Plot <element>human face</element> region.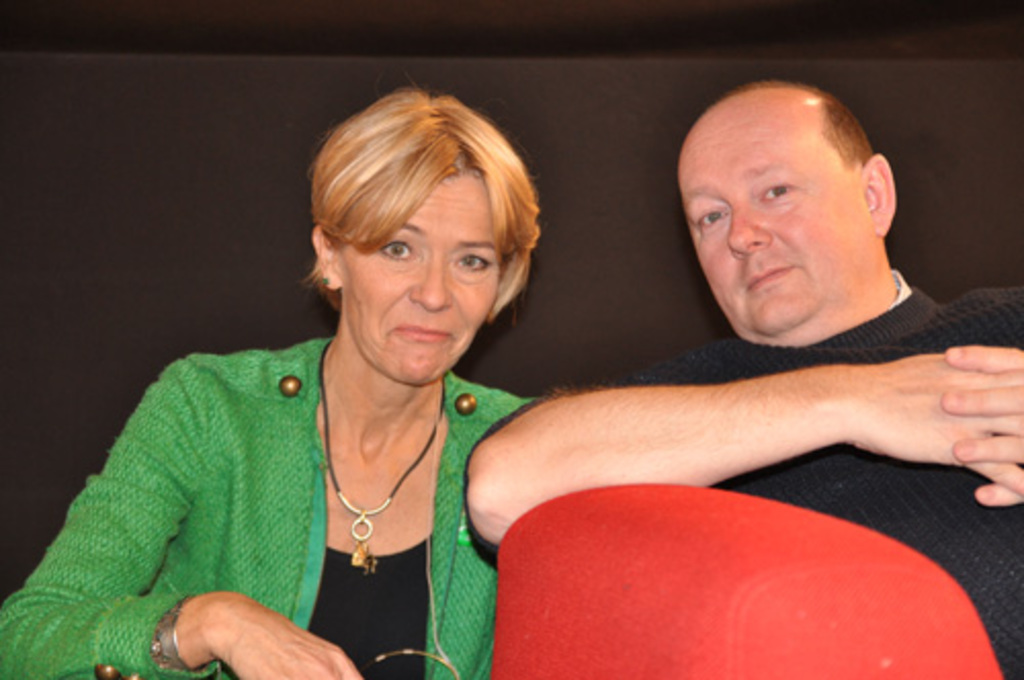
Plotted at box=[680, 98, 874, 340].
